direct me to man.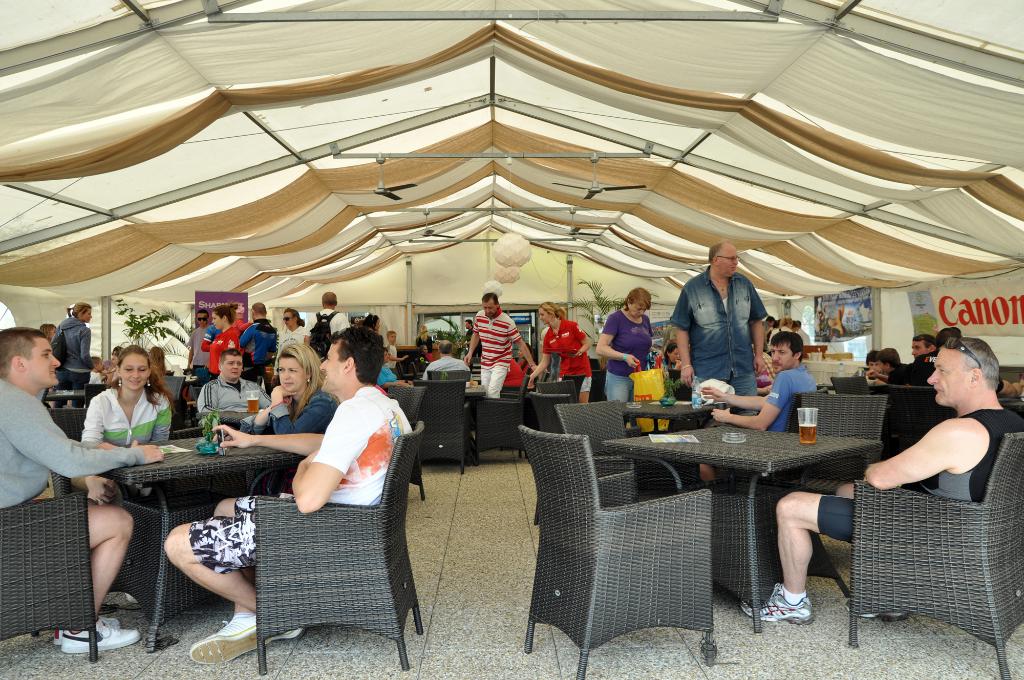
Direction: [238,300,281,379].
